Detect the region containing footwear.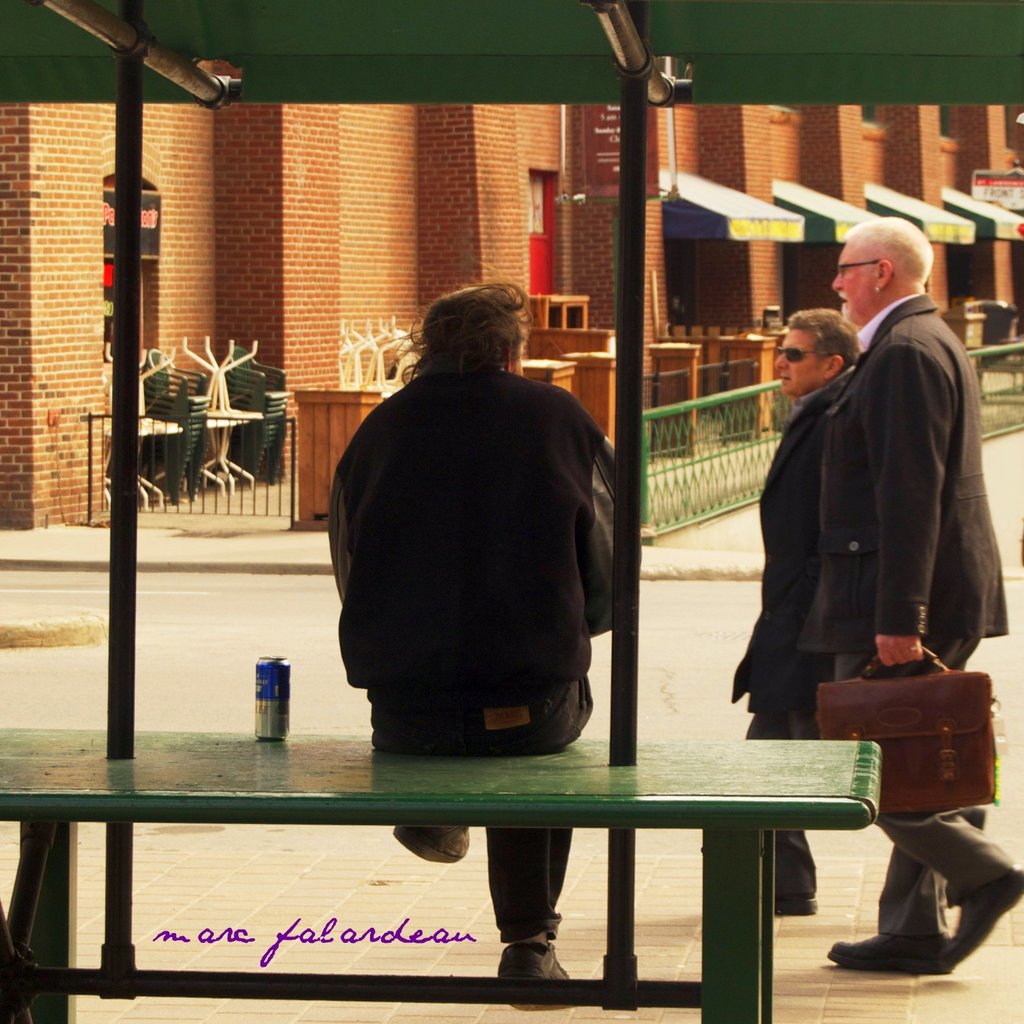
775 888 819 918.
